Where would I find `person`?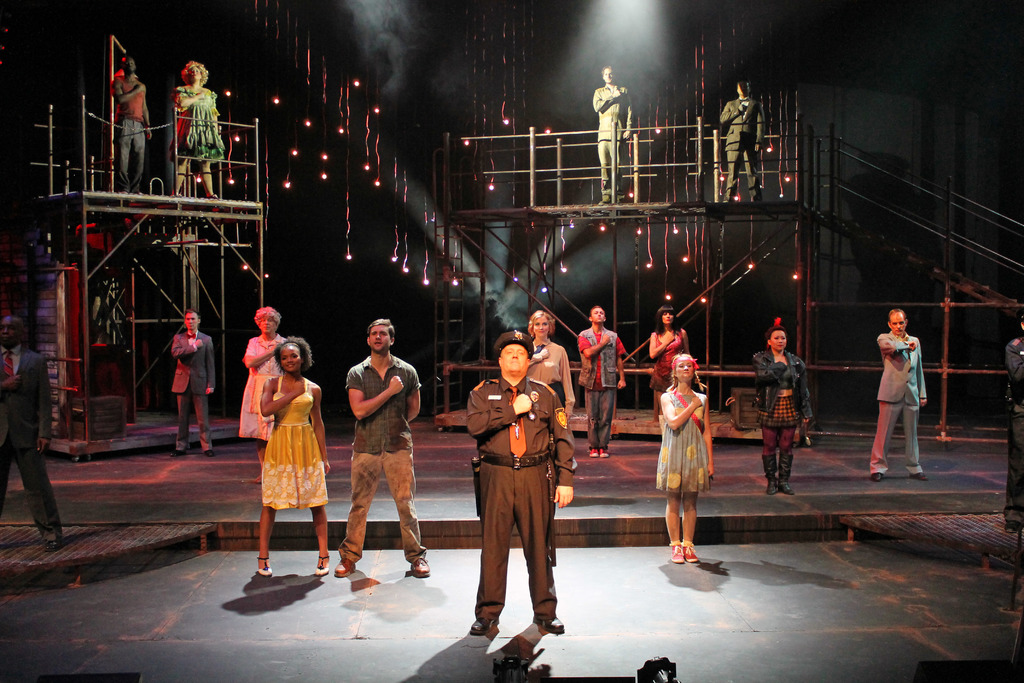
At x1=241, y1=308, x2=282, y2=440.
